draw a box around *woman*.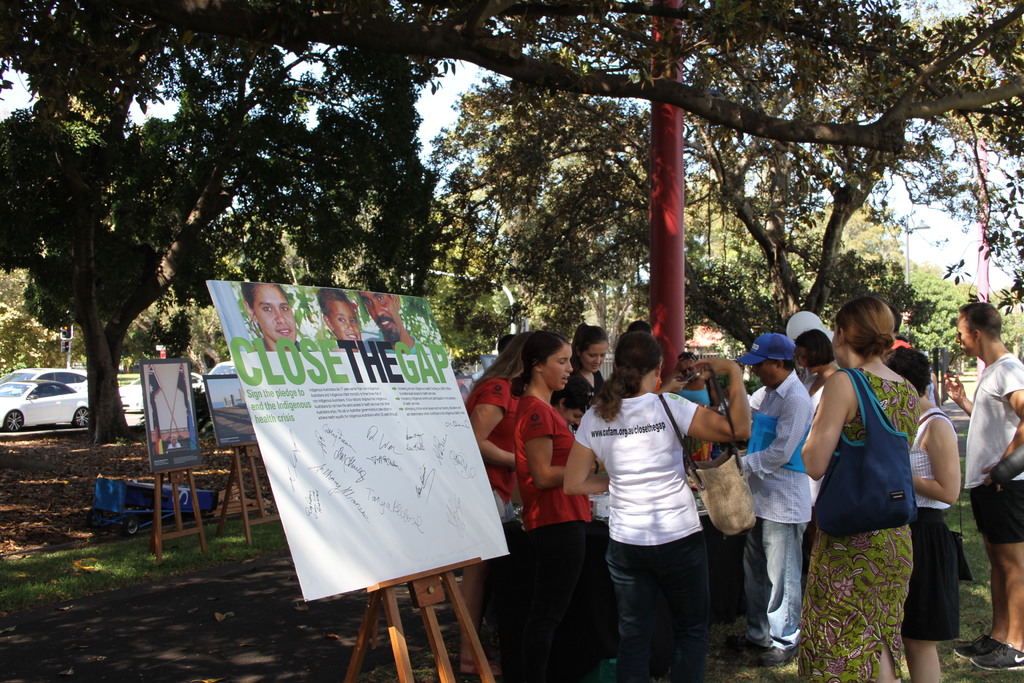
(left=557, top=322, right=620, bottom=409).
